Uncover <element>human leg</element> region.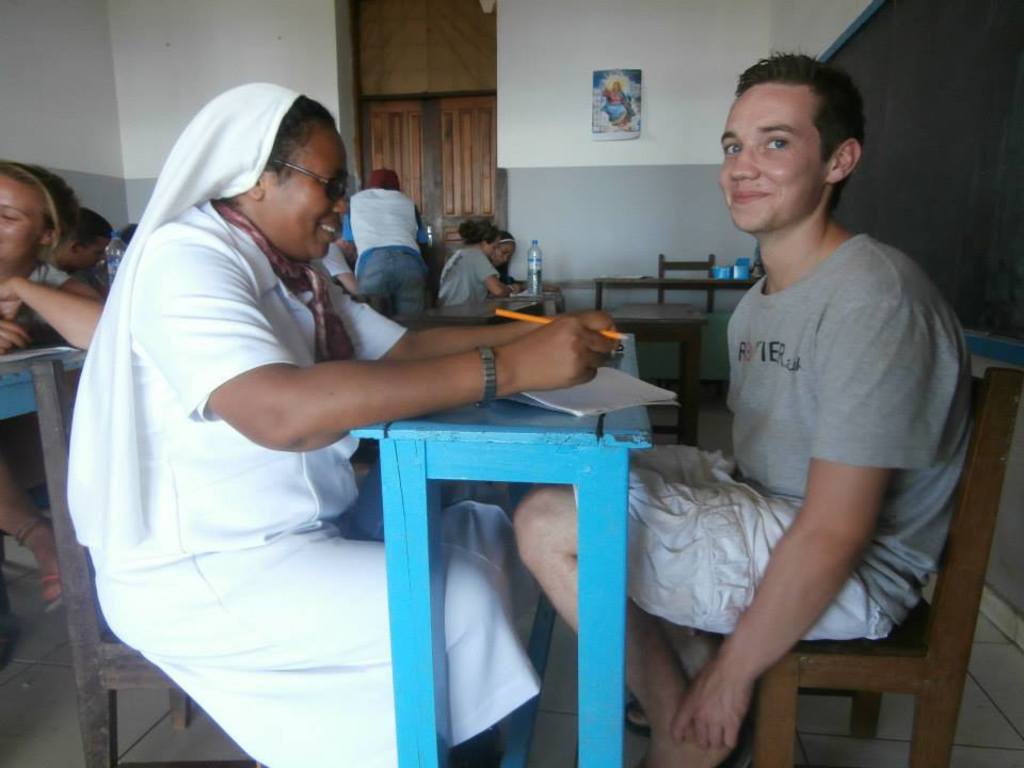
Uncovered: 514:481:925:767.
